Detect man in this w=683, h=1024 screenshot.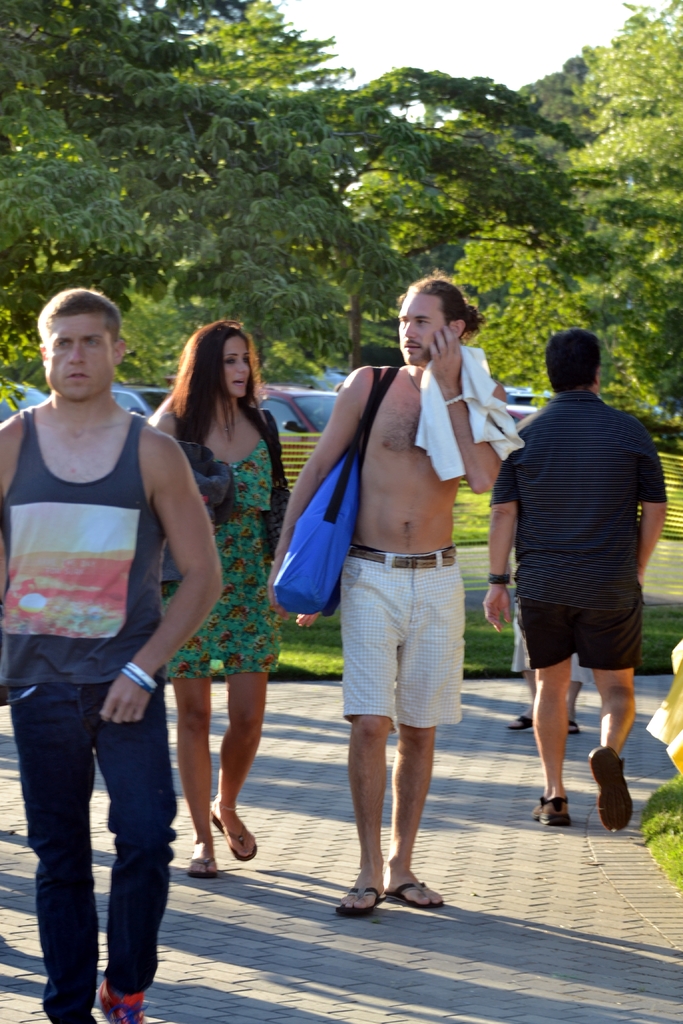
Detection: l=484, t=330, r=672, b=833.
